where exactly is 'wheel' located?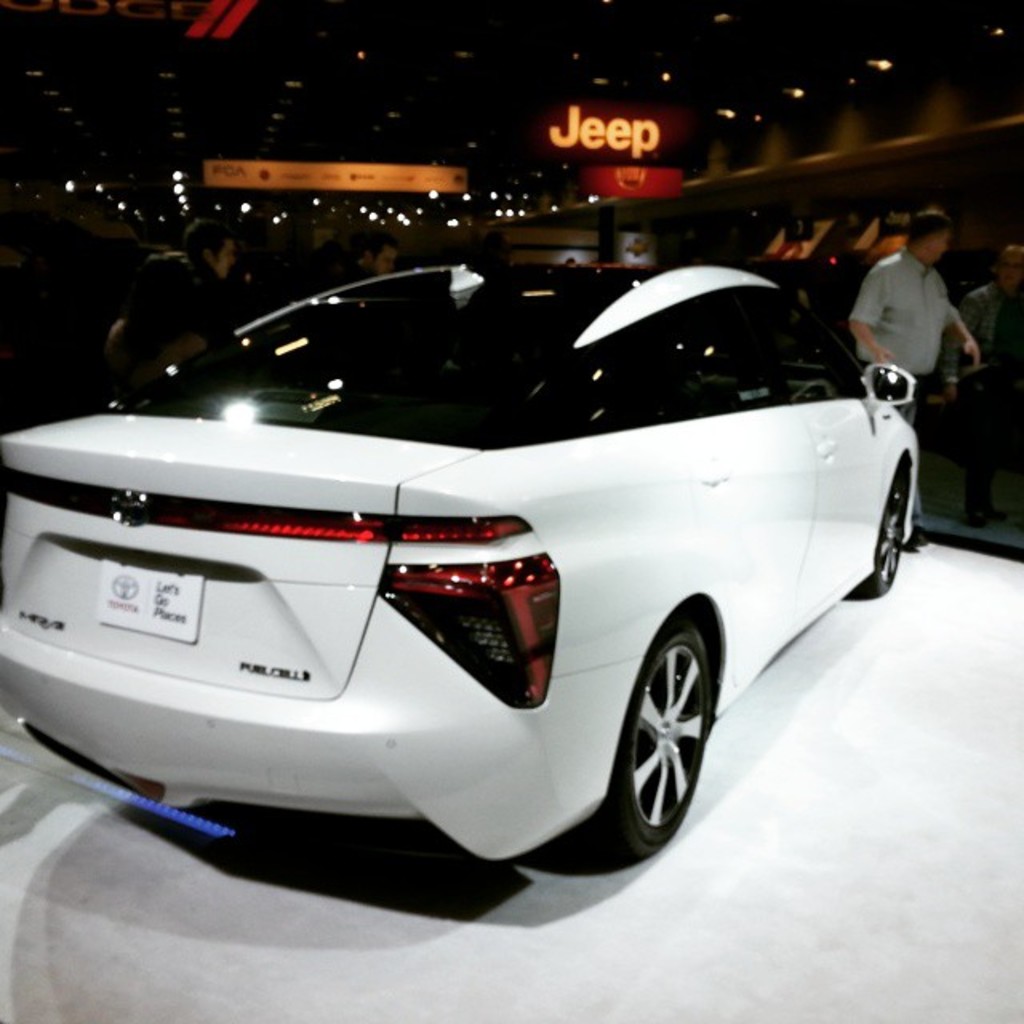
Its bounding box is 853,462,909,597.
